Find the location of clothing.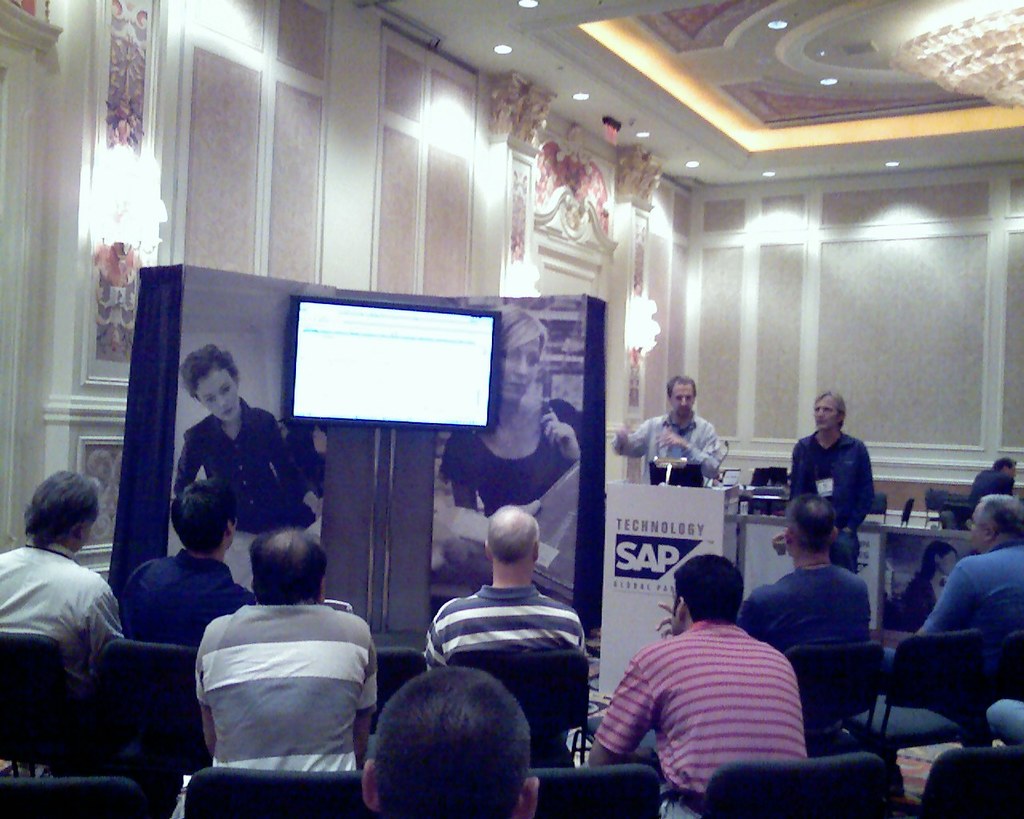
Location: bbox=(597, 598, 818, 810).
